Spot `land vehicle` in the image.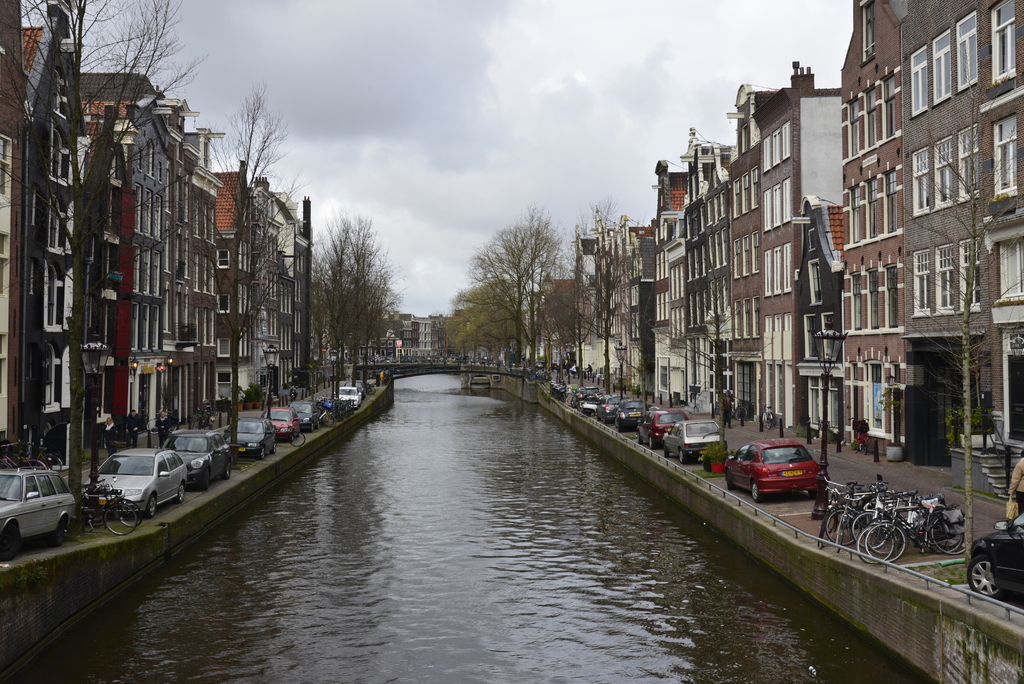
`land vehicle` found at locate(1, 464, 83, 550).
